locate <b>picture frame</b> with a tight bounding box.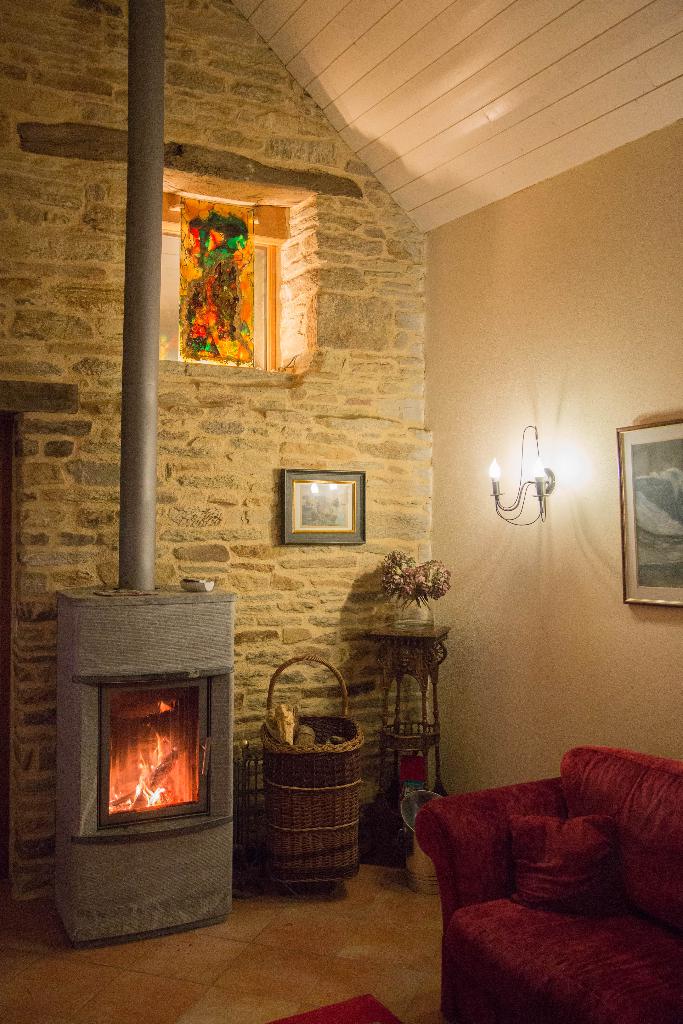
<bbox>284, 470, 370, 549</bbox>.
